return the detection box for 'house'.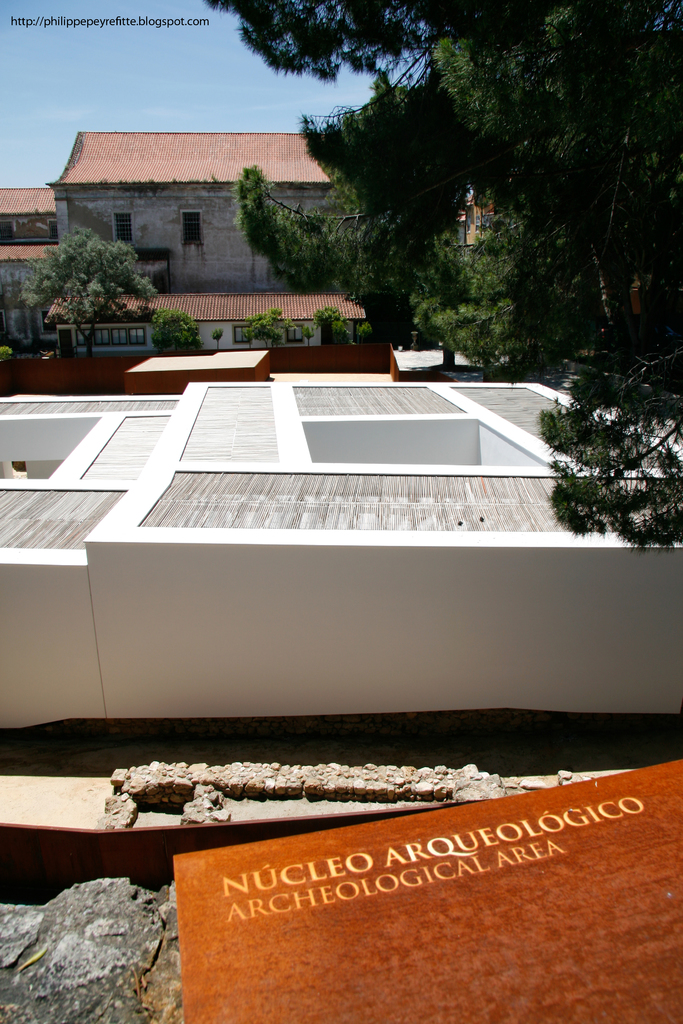
<box>45,130,334,298</box>.
